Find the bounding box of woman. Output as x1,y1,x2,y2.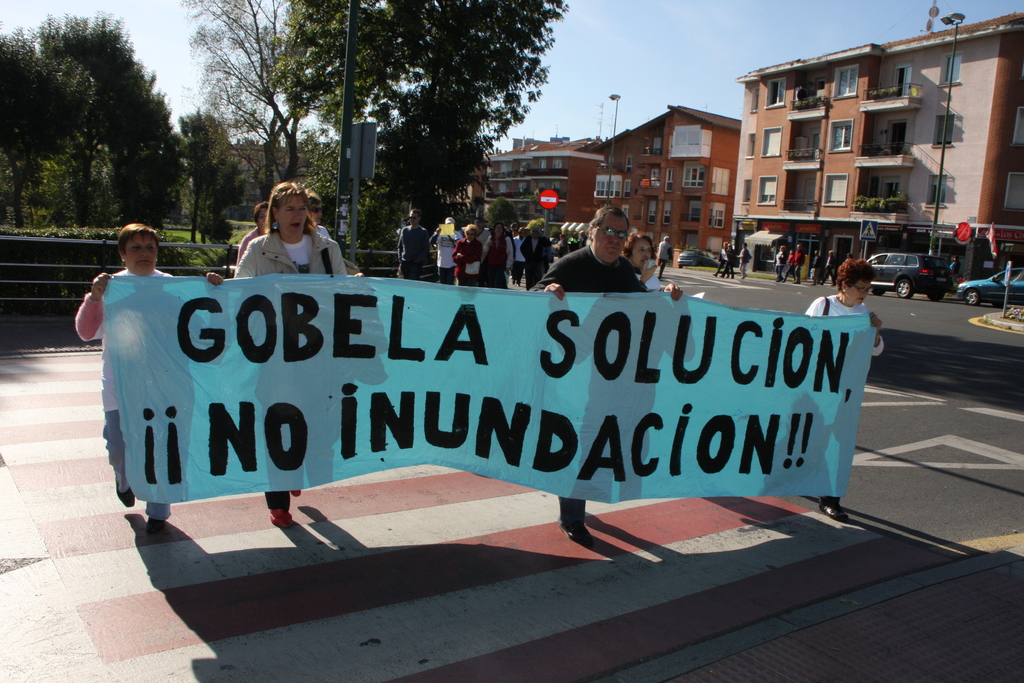
520,227,546,291.
